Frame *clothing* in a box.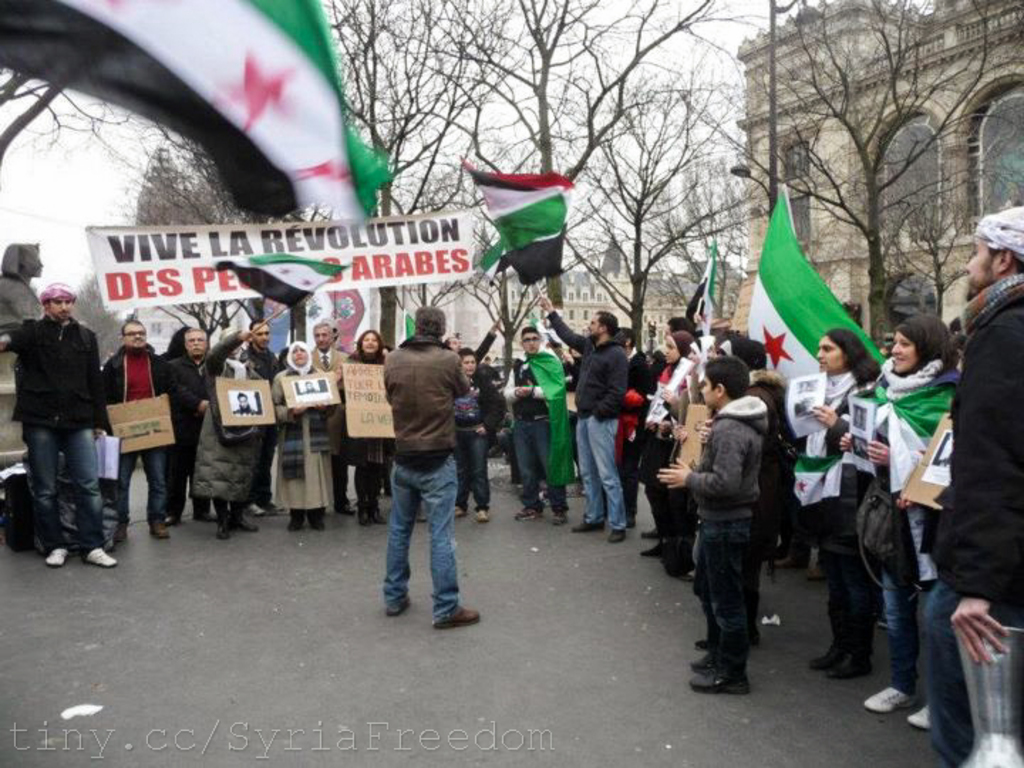
crop(641, 351, 691, 559).
